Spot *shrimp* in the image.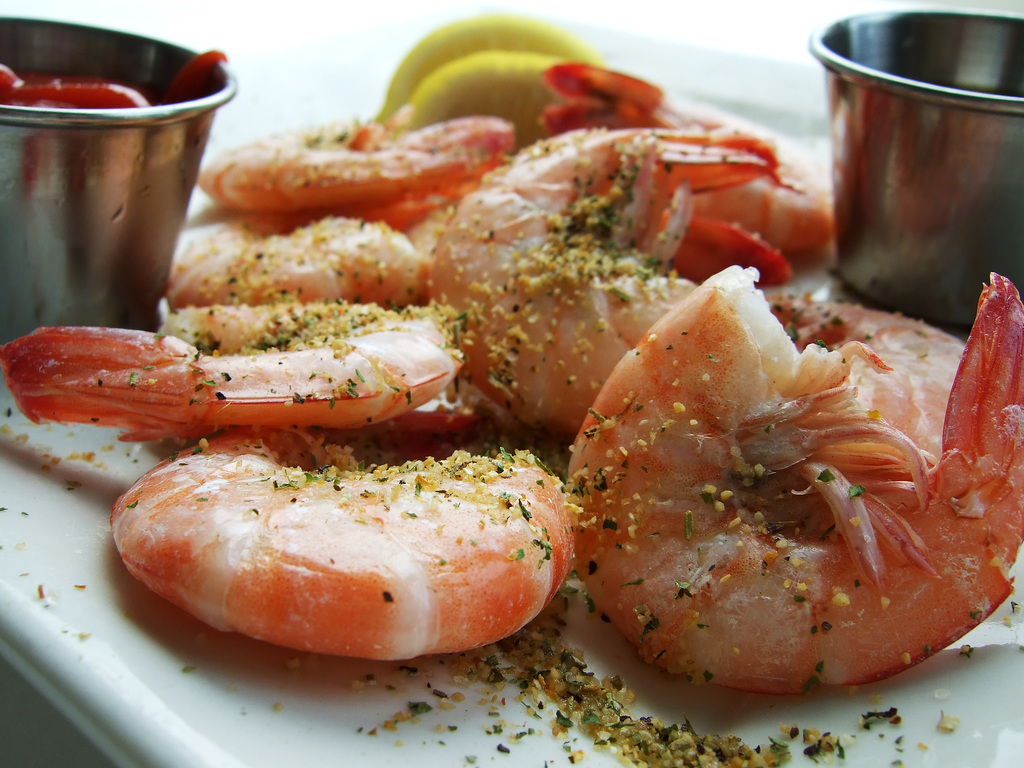
*shrimp* found at 564,269,1023,692.
